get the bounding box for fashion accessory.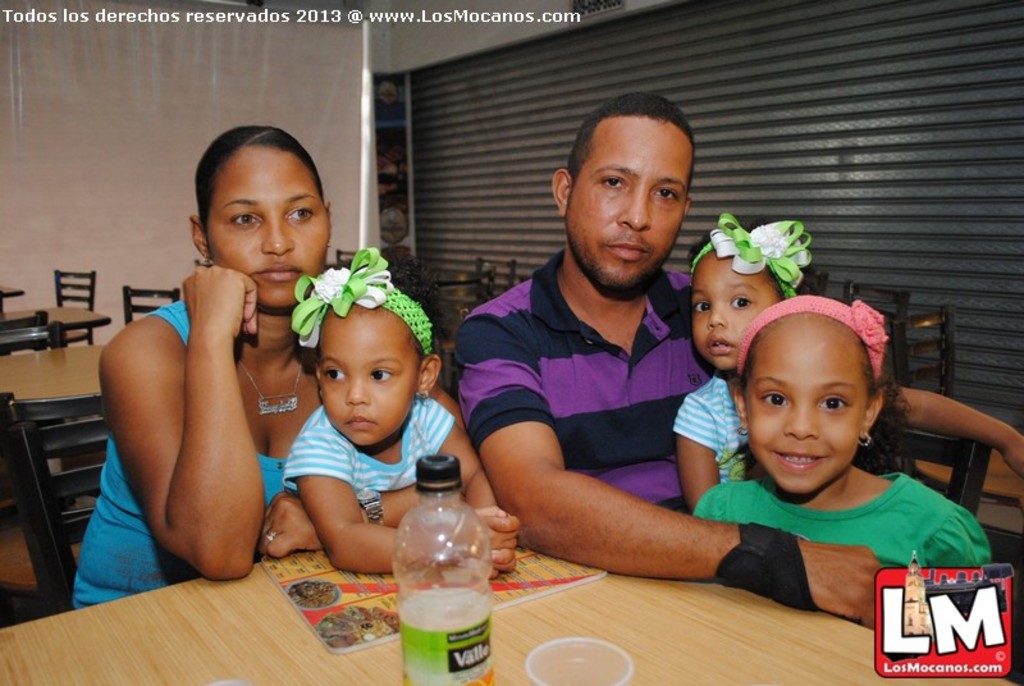
[357, 488, 389, 526].
